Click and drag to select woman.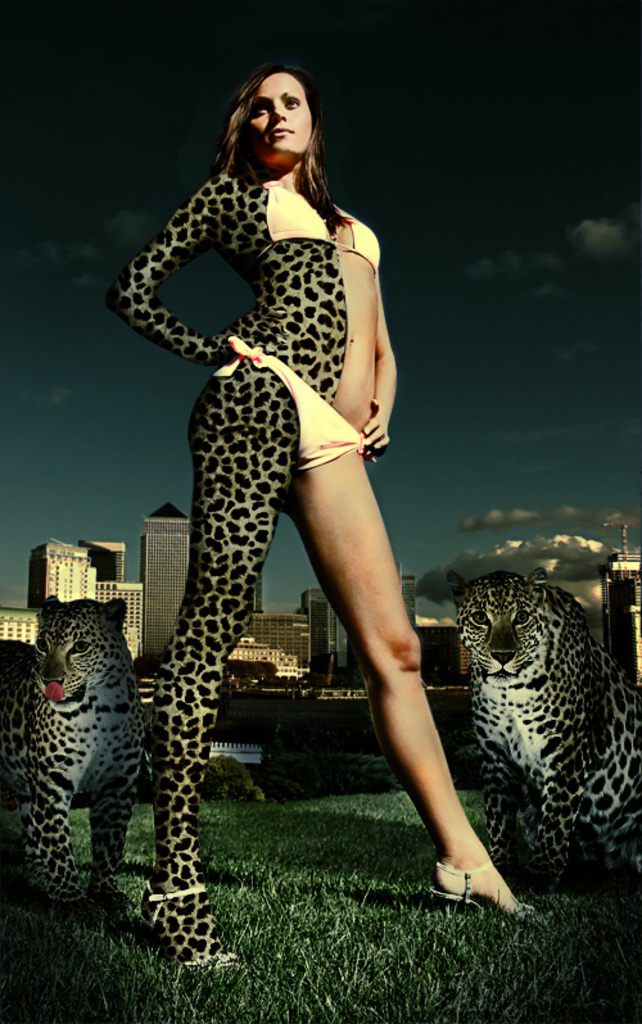
Selection: (74,44,492,933).
